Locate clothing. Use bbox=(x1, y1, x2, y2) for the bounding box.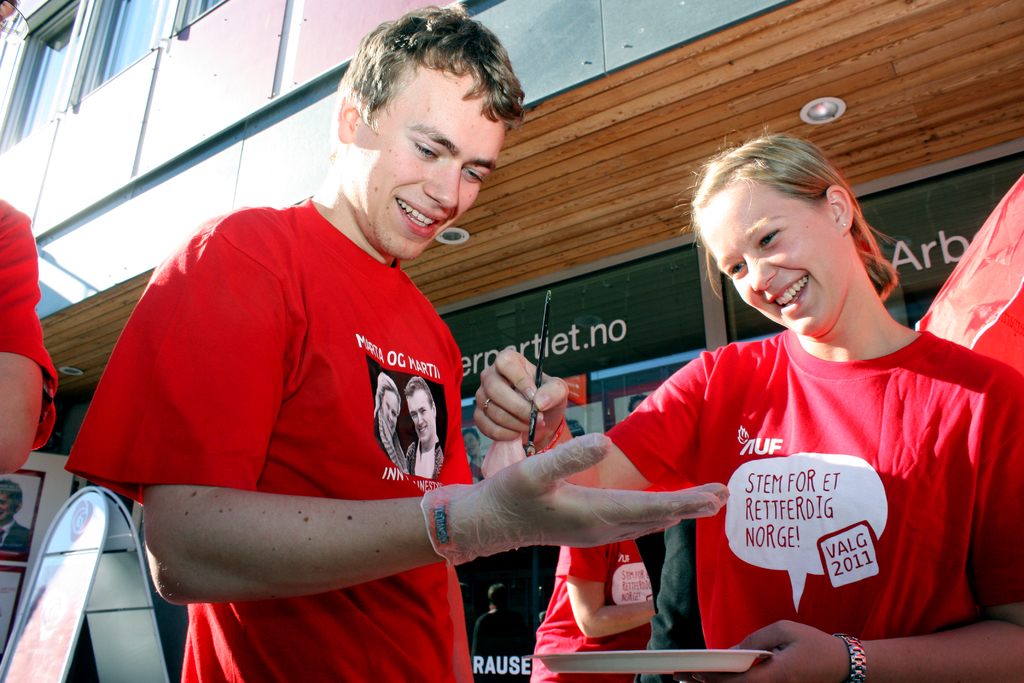
bbox=(0, 514, 35, 552).
